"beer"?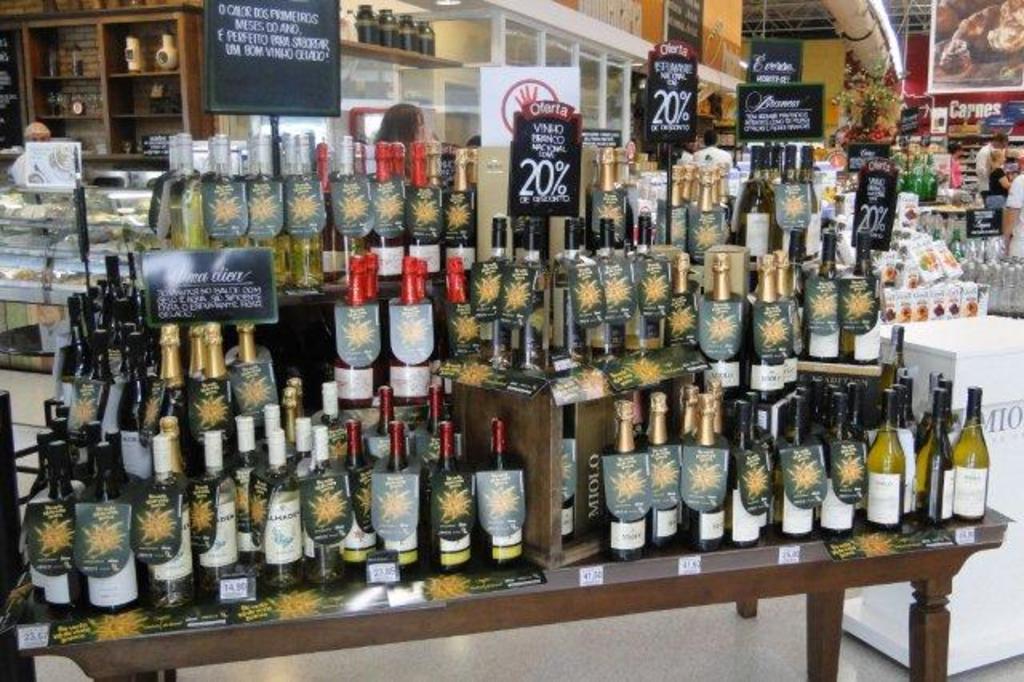
710:251:755:400
